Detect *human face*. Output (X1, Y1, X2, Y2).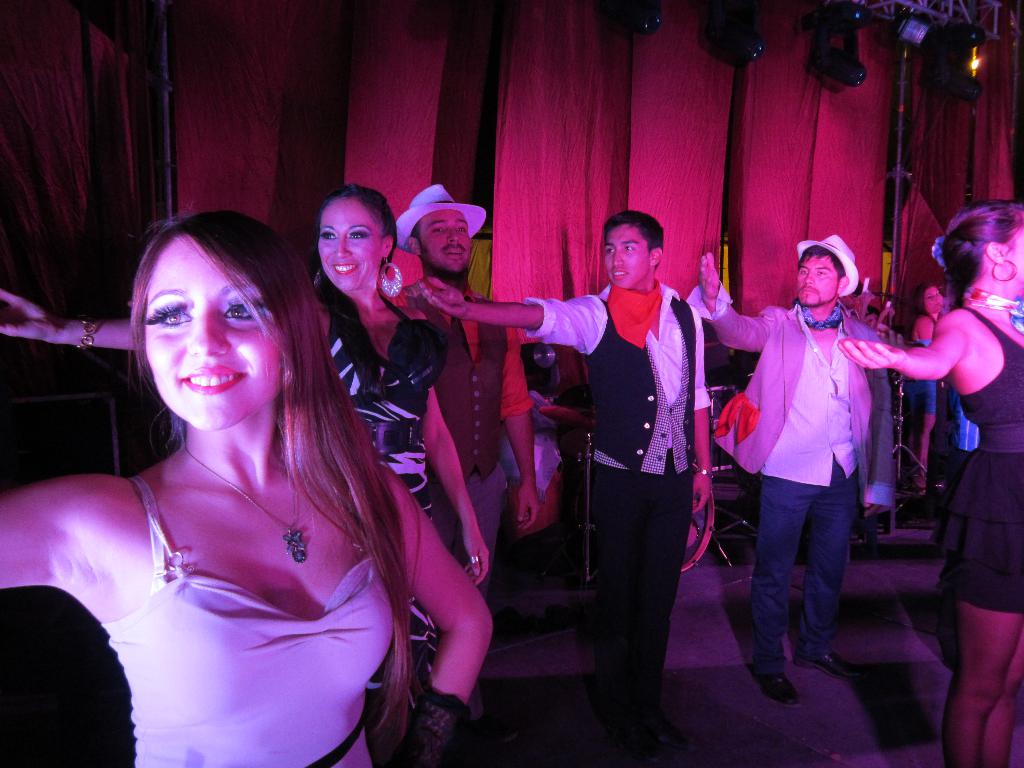
(415, 211, 473, 269).
